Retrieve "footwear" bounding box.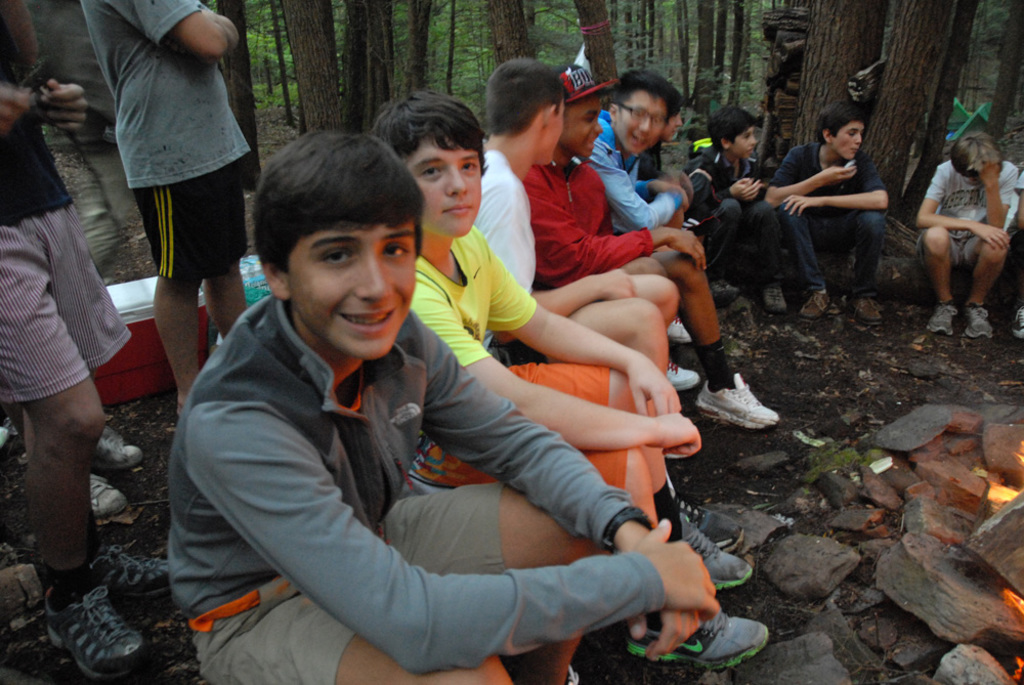
Bounding box: [669, 317, 695, 348].
